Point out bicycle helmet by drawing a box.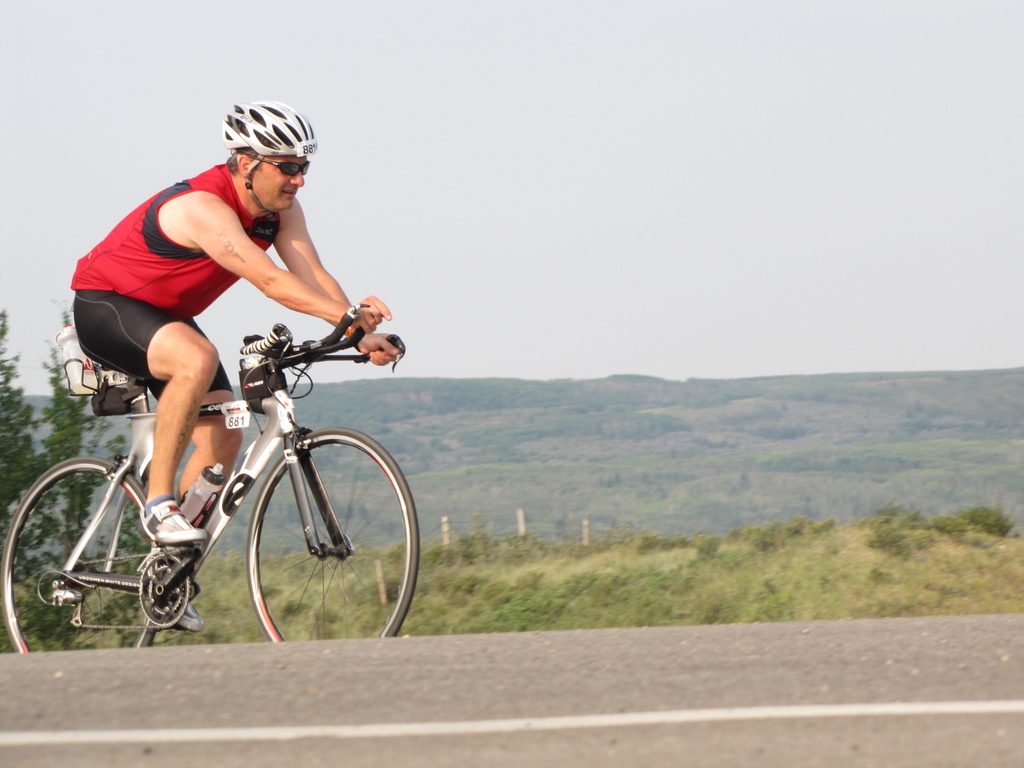
{"x1": 223, "y1": 101, "x2": 316, "y2": 154}.
